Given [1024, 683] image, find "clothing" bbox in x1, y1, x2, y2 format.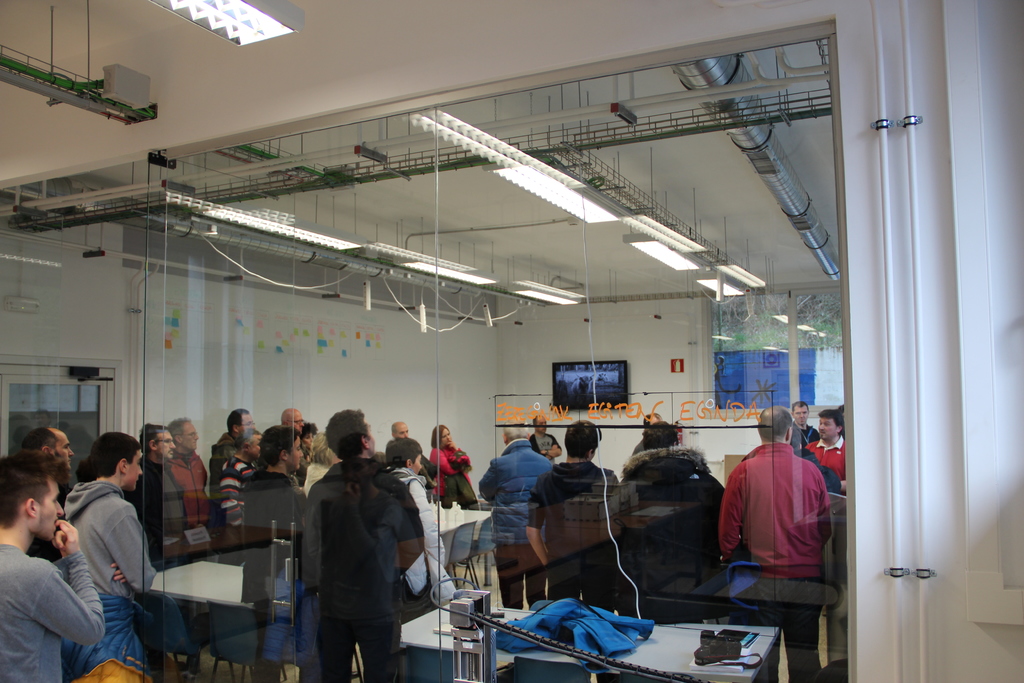
716, 436, 835, 682.
